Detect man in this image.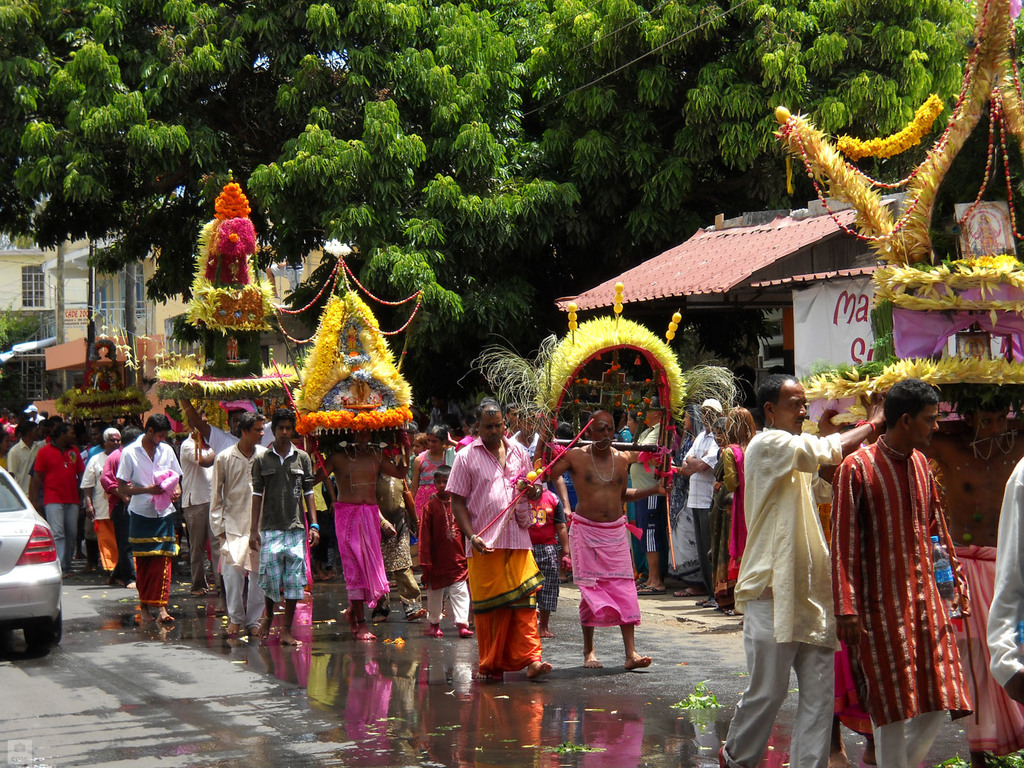
Detection: x1=30 y1=417 x2=91 y2=588.
